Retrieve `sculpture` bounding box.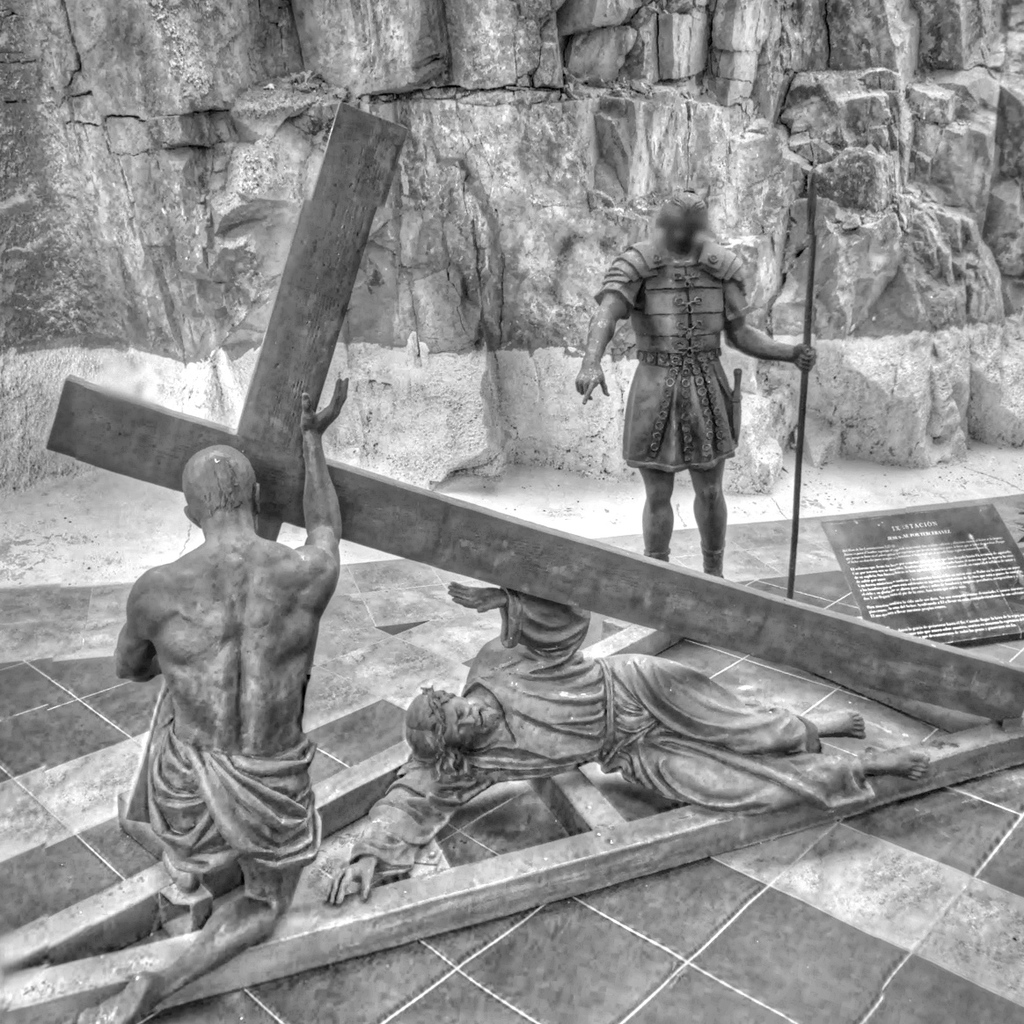
Bounding box: <region>325, 579, 945, 913</region>.
